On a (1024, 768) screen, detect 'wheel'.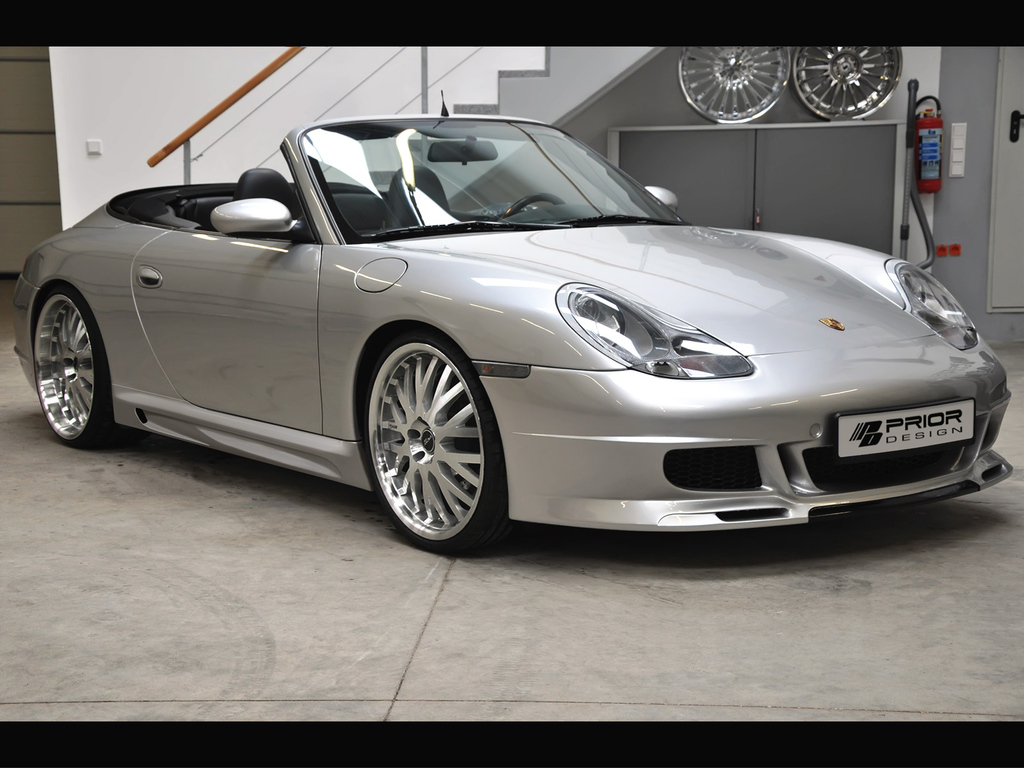
<bbox>681, 44, 792, 125</bbox>.
